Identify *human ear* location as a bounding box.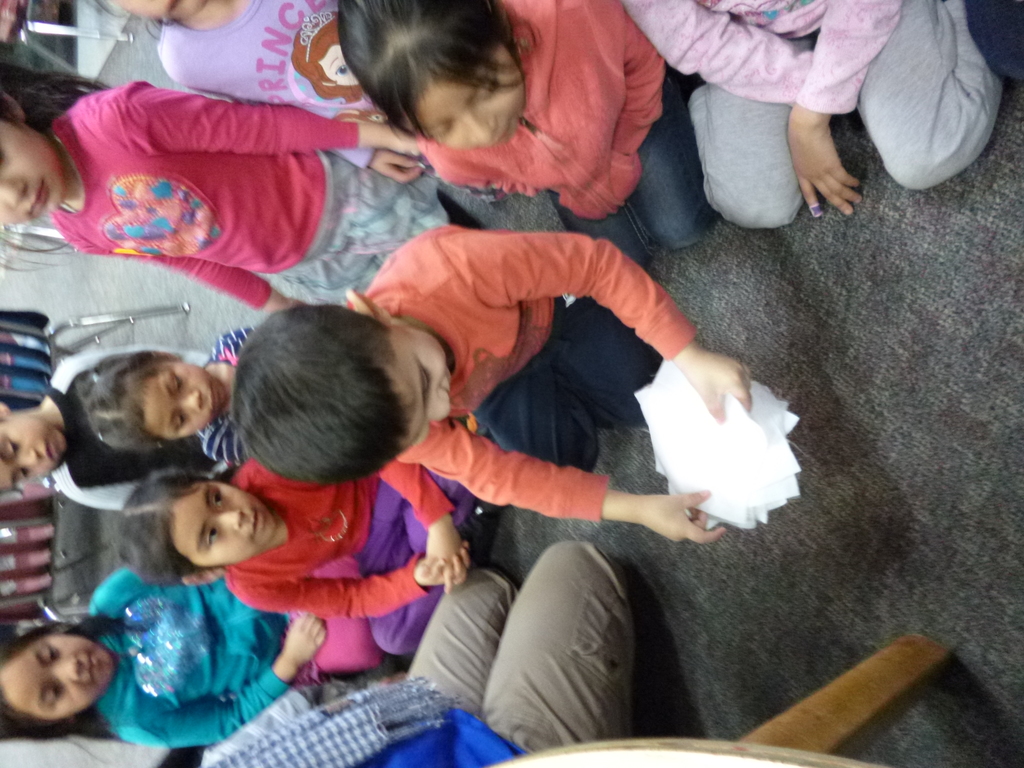
<region>342, 289, 389, 321</region>.
